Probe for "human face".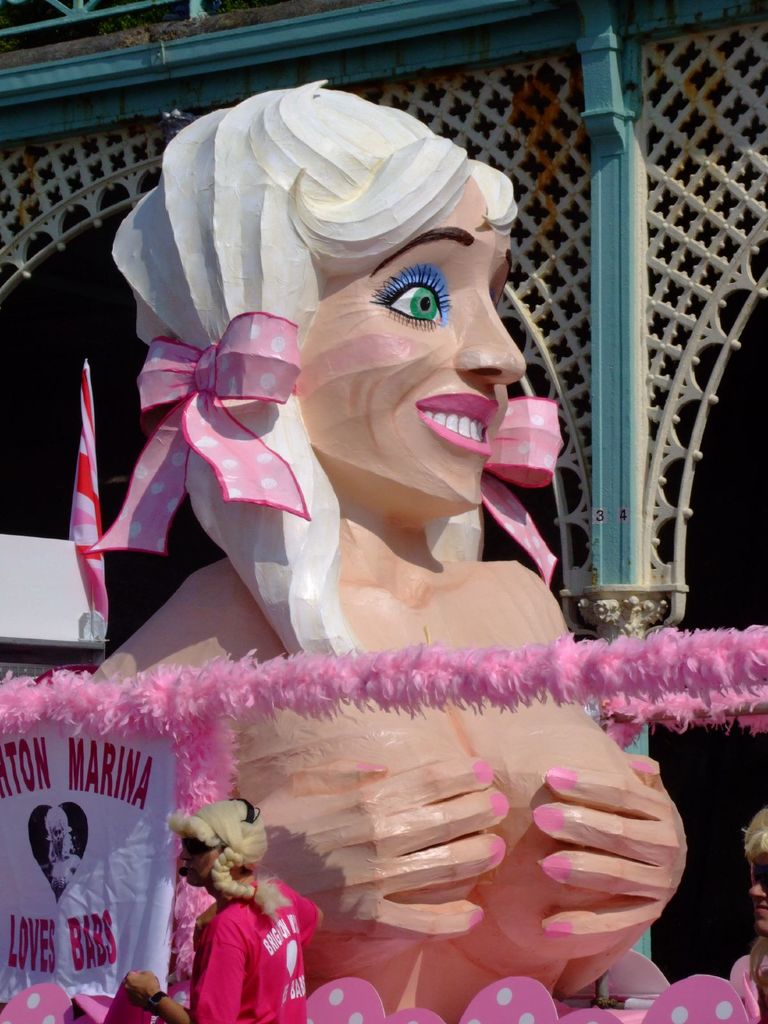
Probe result: box(173, 825, 216, 881).
